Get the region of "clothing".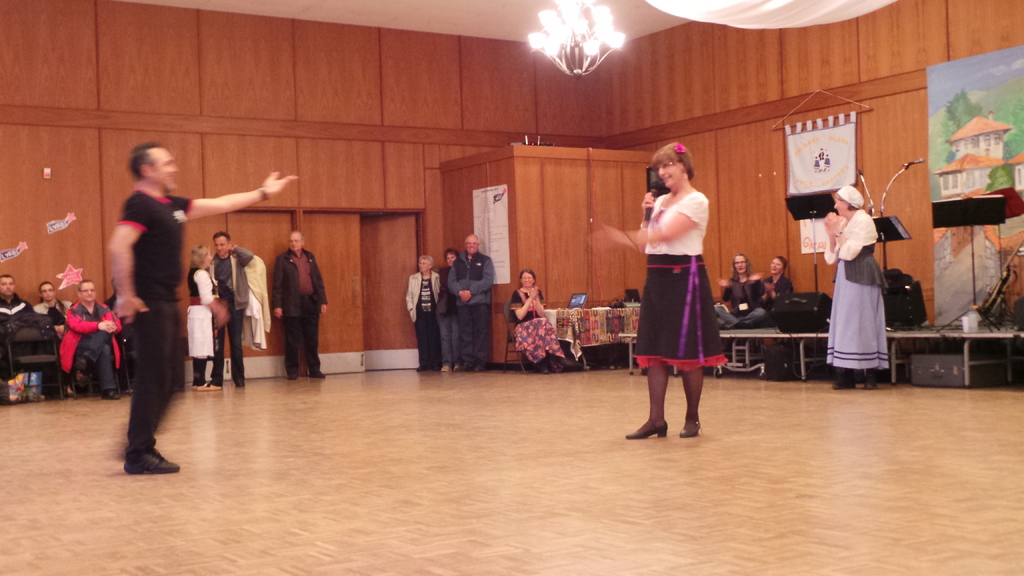
(left=106, top=189, right=207, bottom=461).
